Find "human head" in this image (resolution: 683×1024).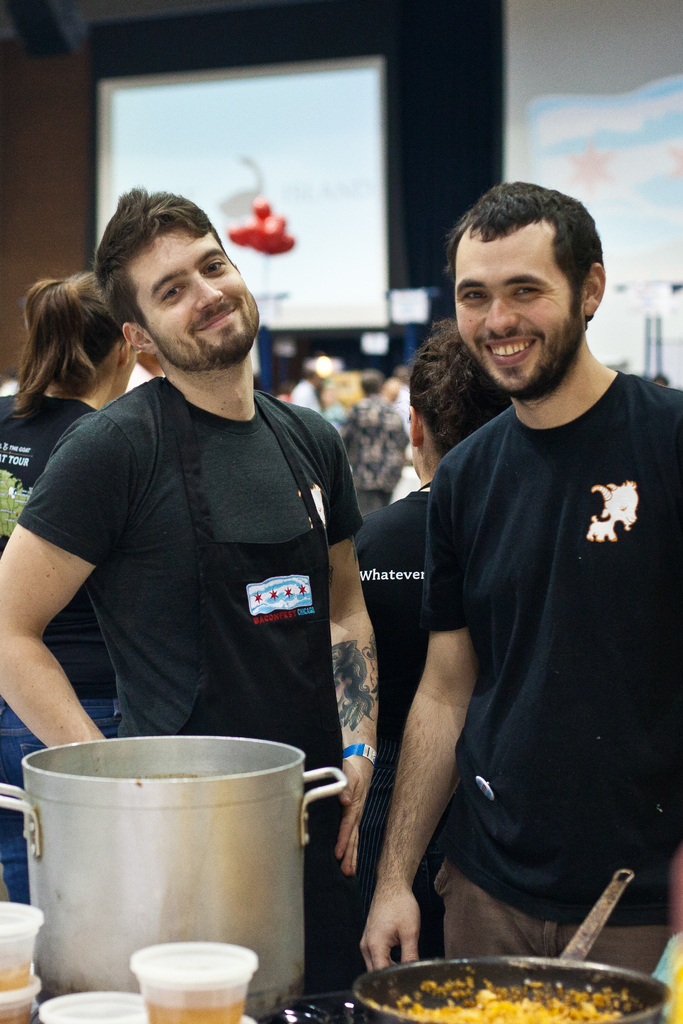
detection(12, 274, 138, 402).
